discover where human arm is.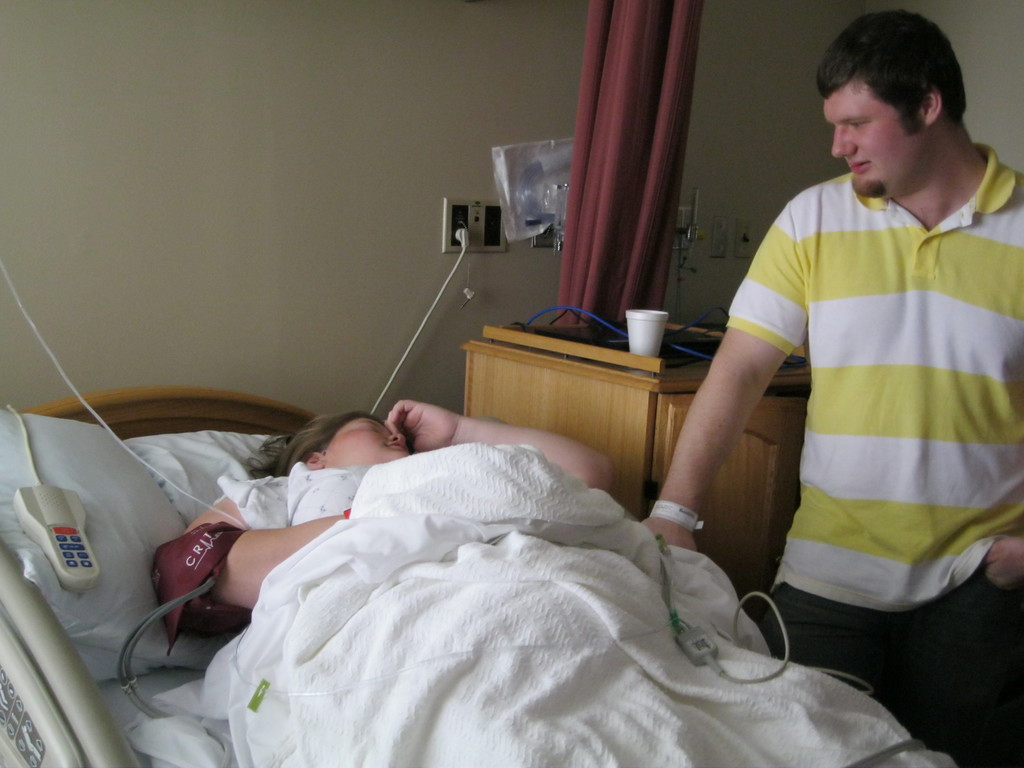
Discovered at 980 524 1023 598.
